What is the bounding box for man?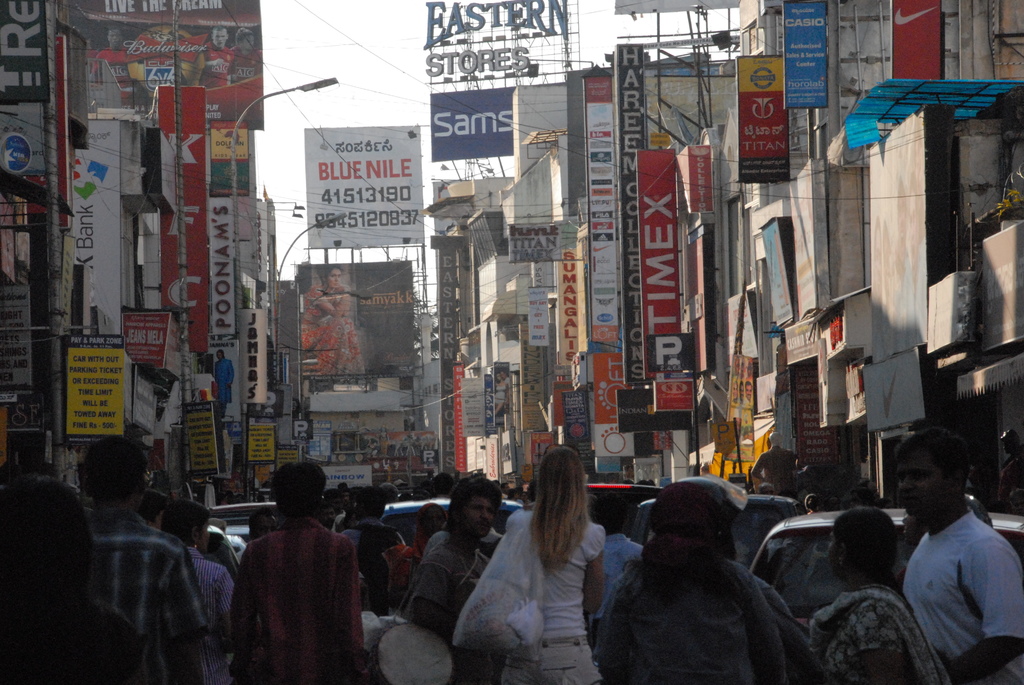
rect(92, 30, 134, 98).
